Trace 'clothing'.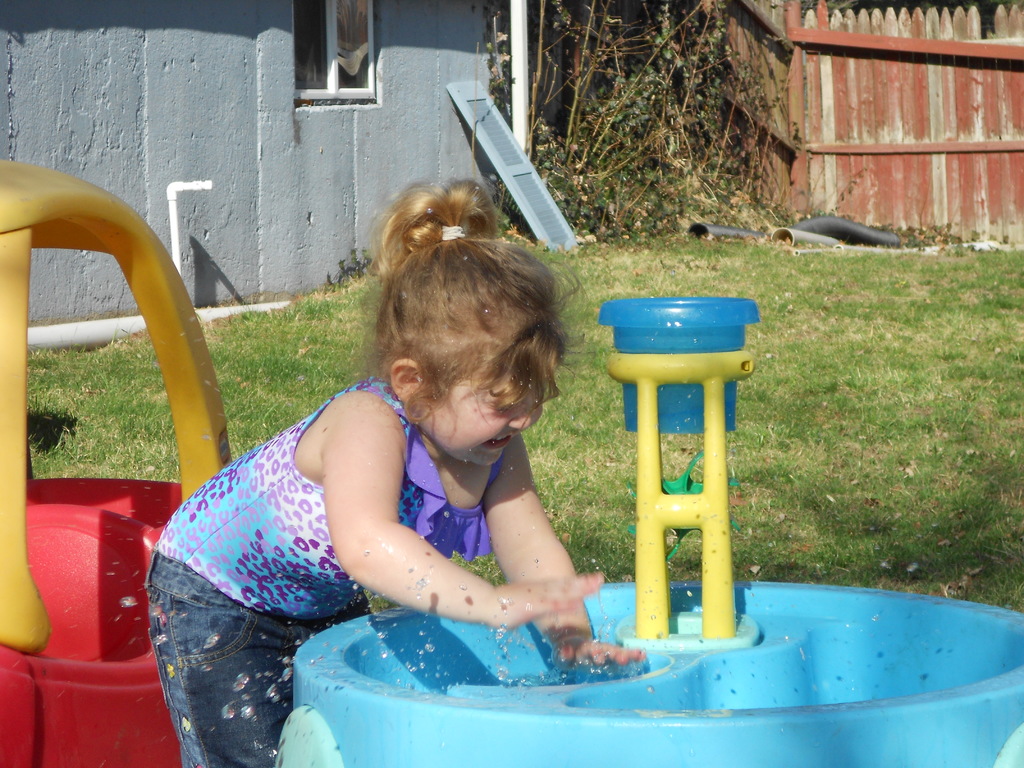
Traced to l=179, t=353, r=634, b=685.
